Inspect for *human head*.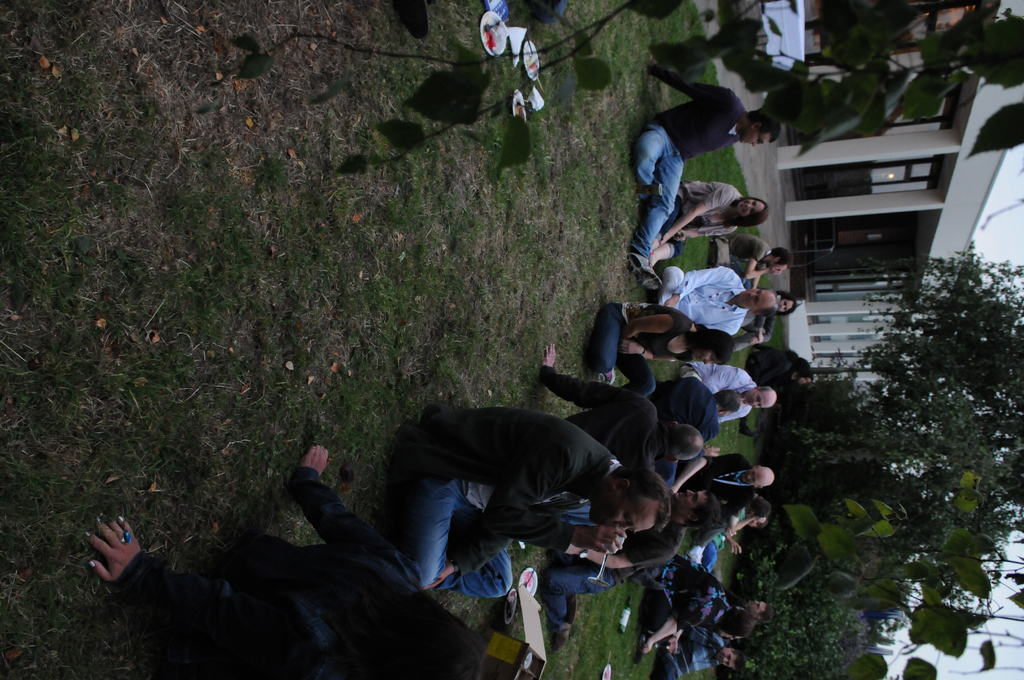
Inspection: select_region(735, 289, 779, 313).
